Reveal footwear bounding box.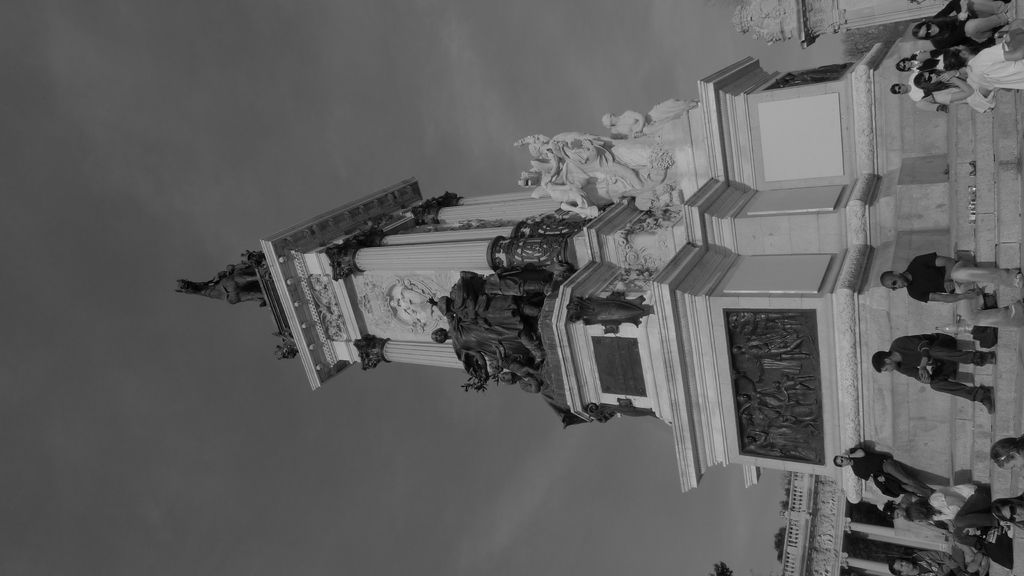
Revealed: [x1=1000, y1=518, x2=1013, y2=537].
